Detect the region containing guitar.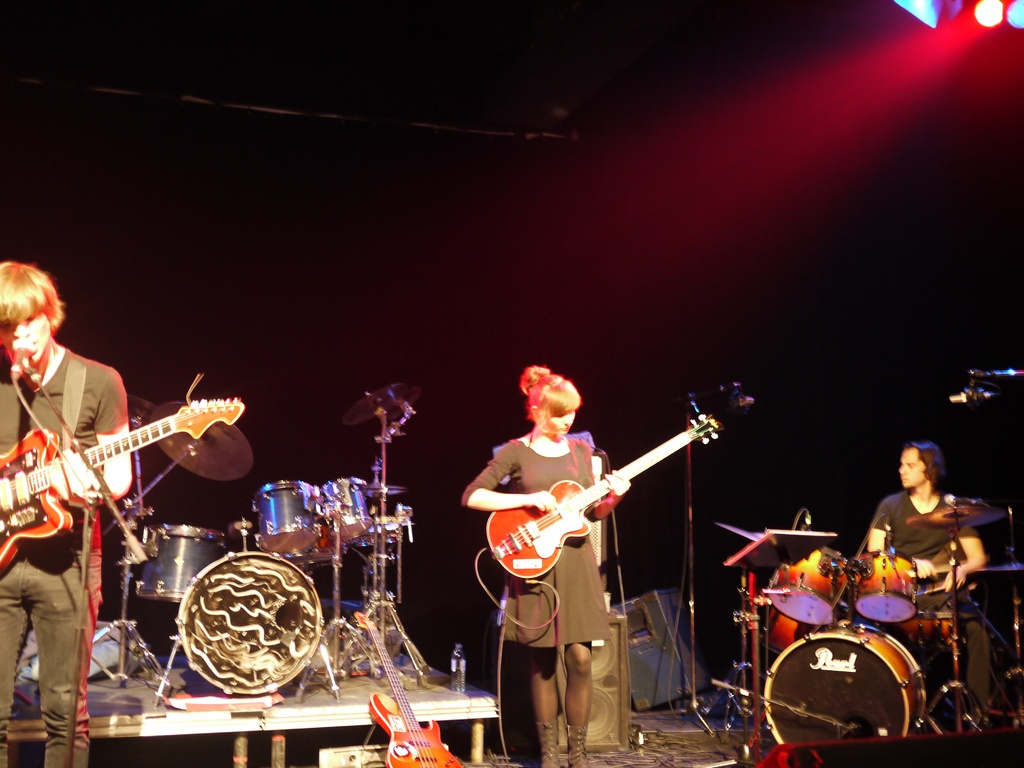
region(475, 427, 712, 609).
